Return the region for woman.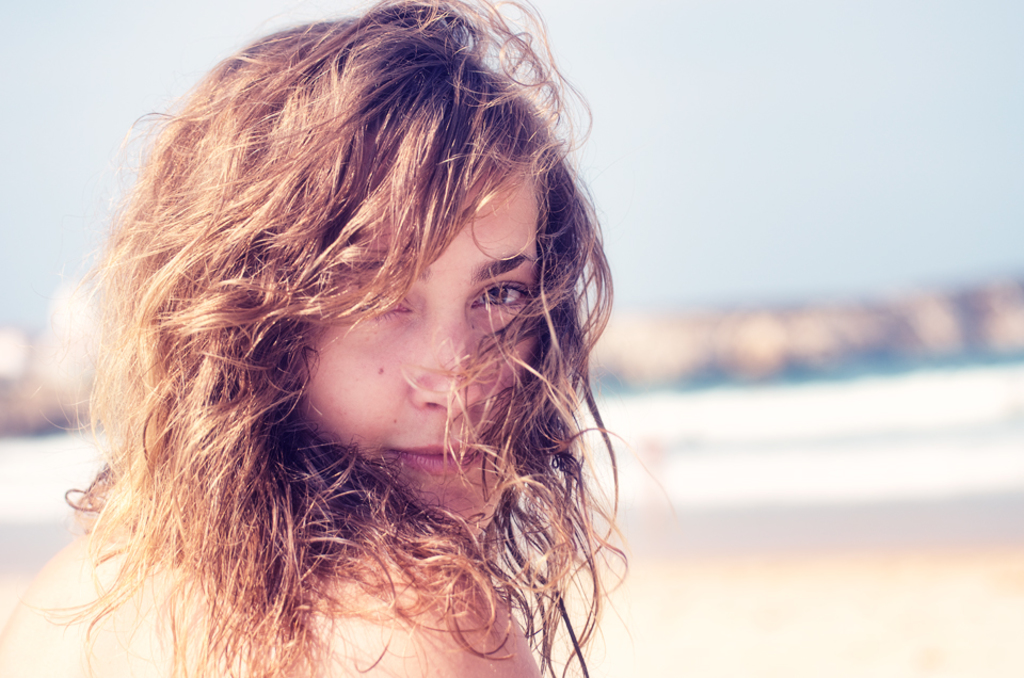
[x1=16, y1=1, x2=709, y2=662].
